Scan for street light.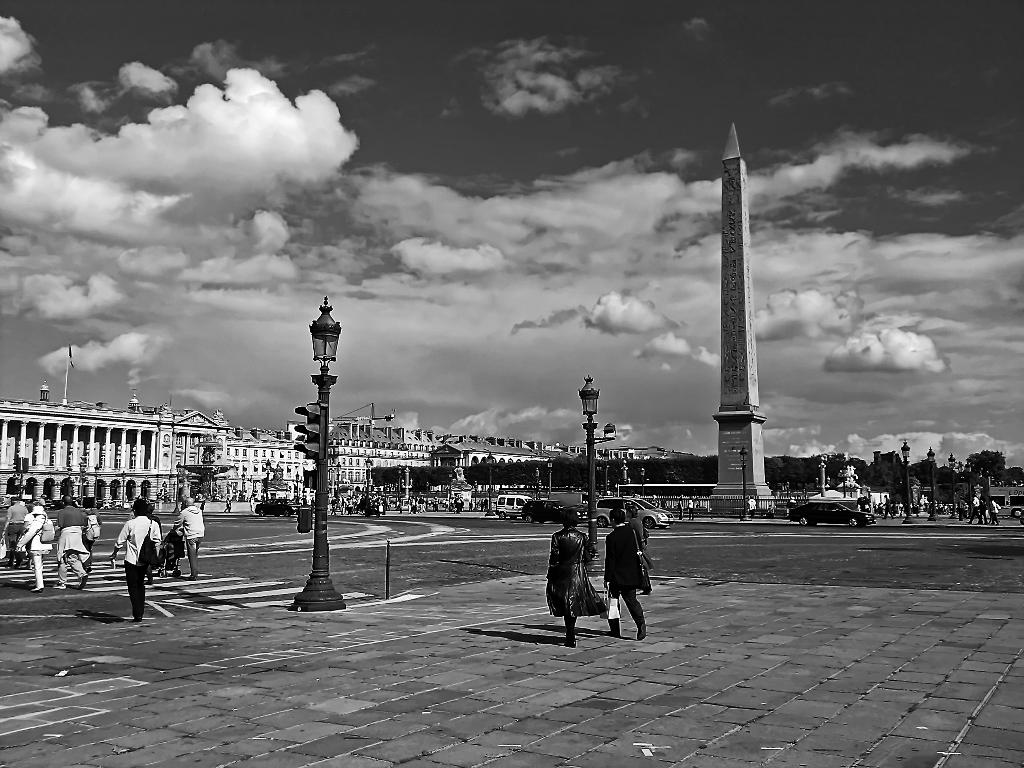
Scan result: 68:467:73:479.
